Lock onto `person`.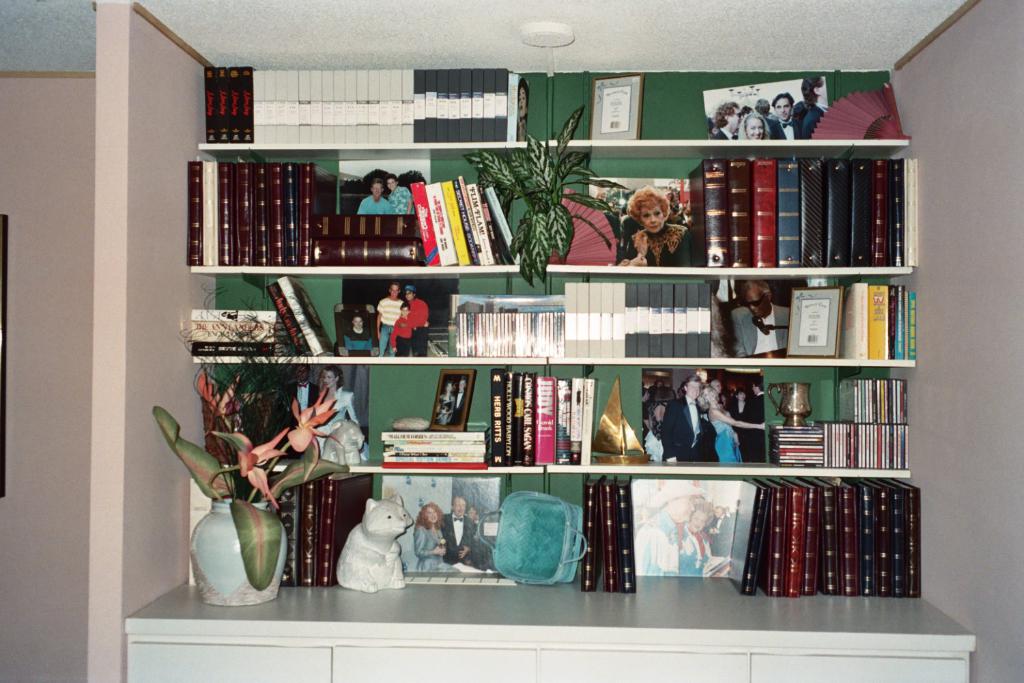
Locked: <bbox>278, 365, 313, 455</bbox>.
